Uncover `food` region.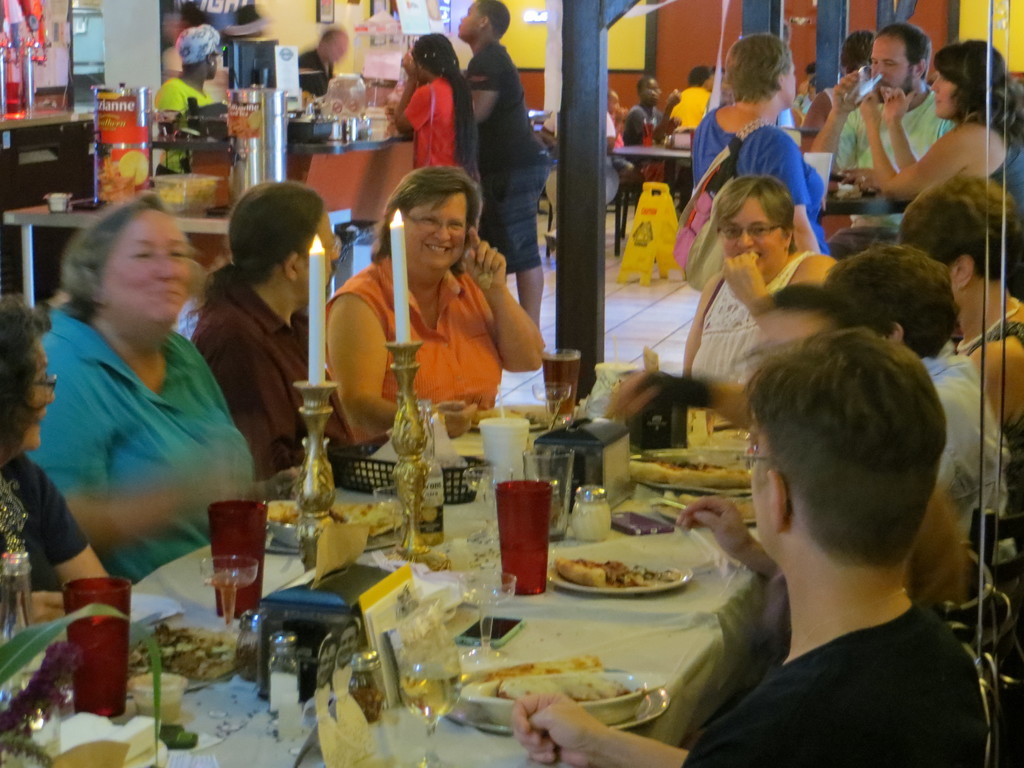
Uncovered: detection(650, 492, 756, 518).
